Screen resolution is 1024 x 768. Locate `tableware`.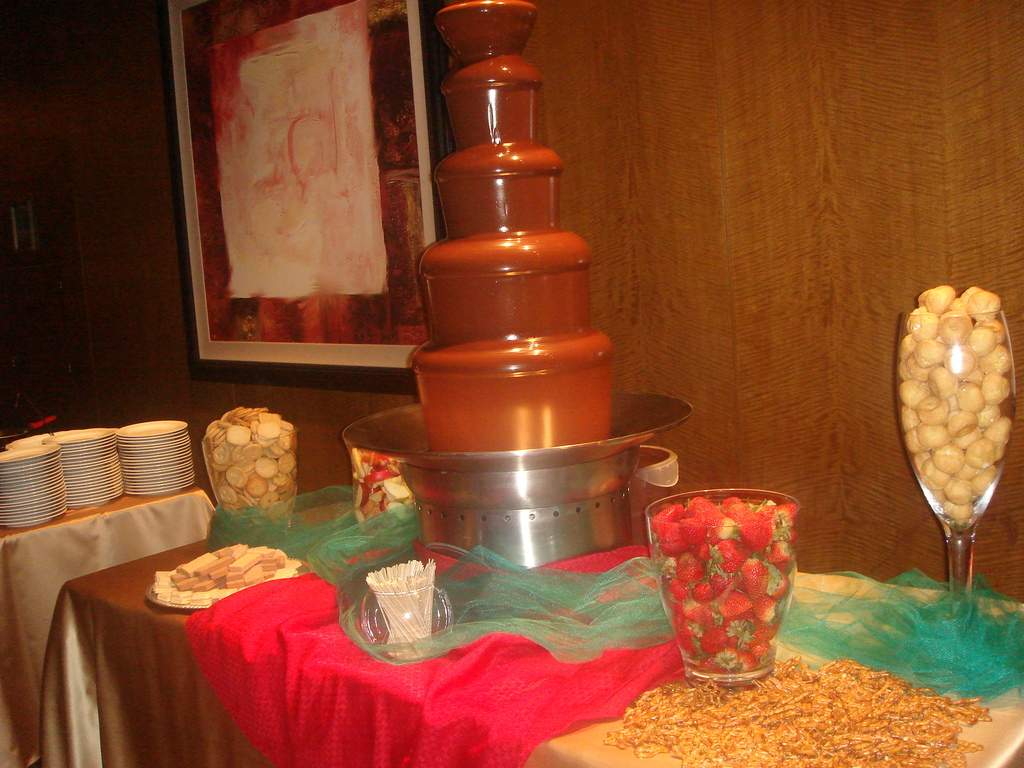
<region>333, 393, 703, 584</region>.
